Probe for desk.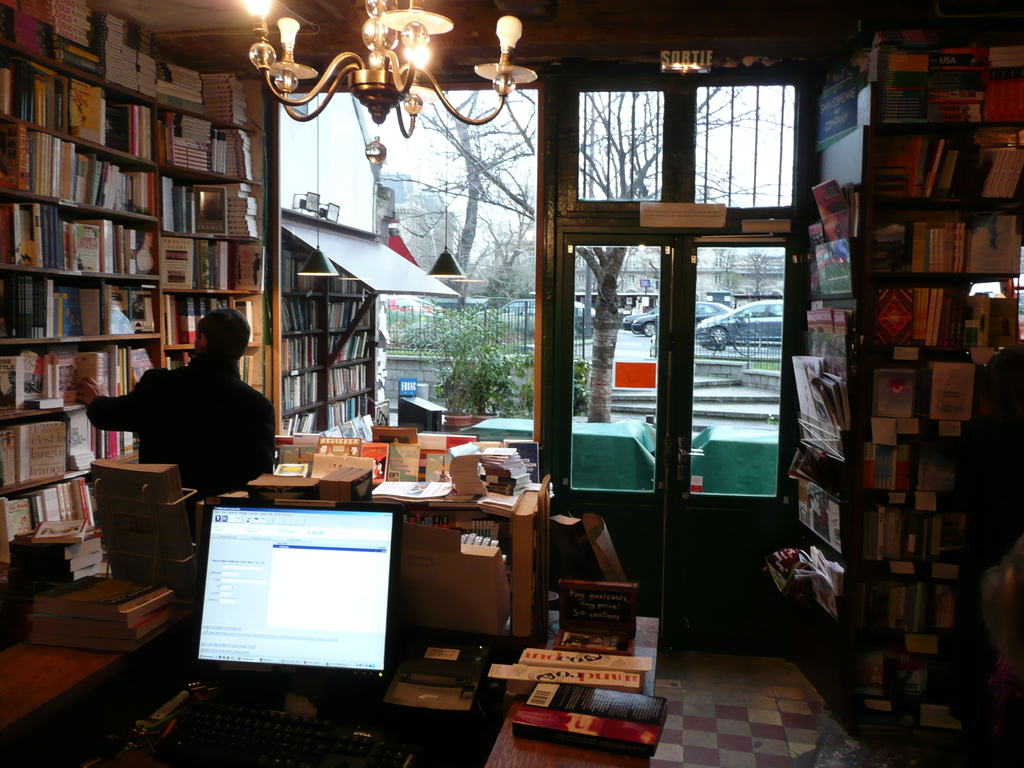
Probe result: <box>90,490,533,749</box>.
